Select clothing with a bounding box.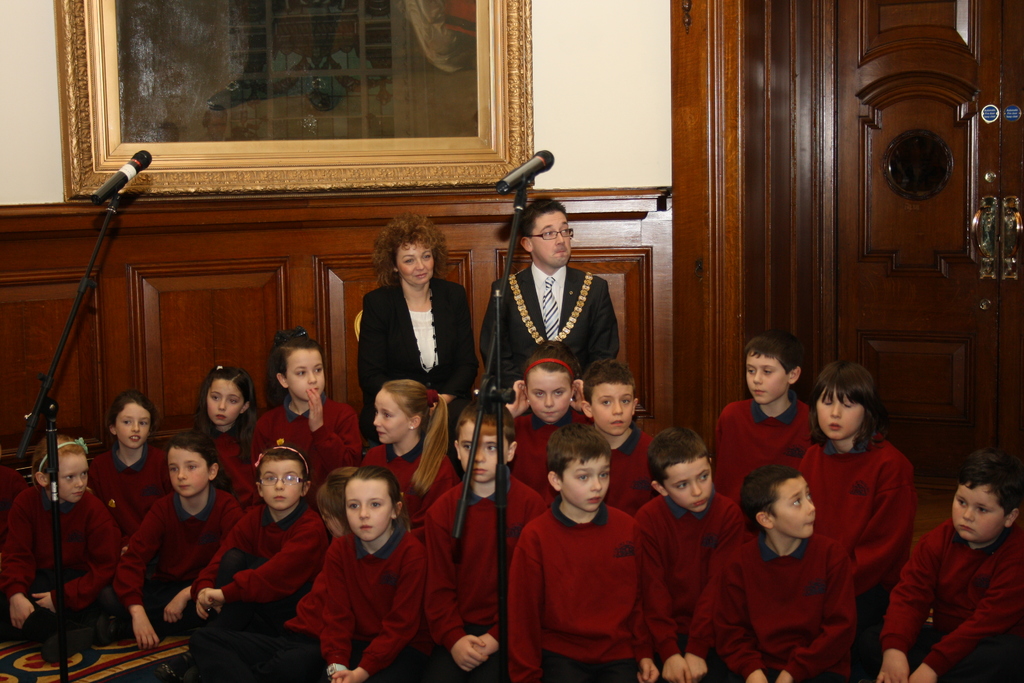
(611,425,655,510).
